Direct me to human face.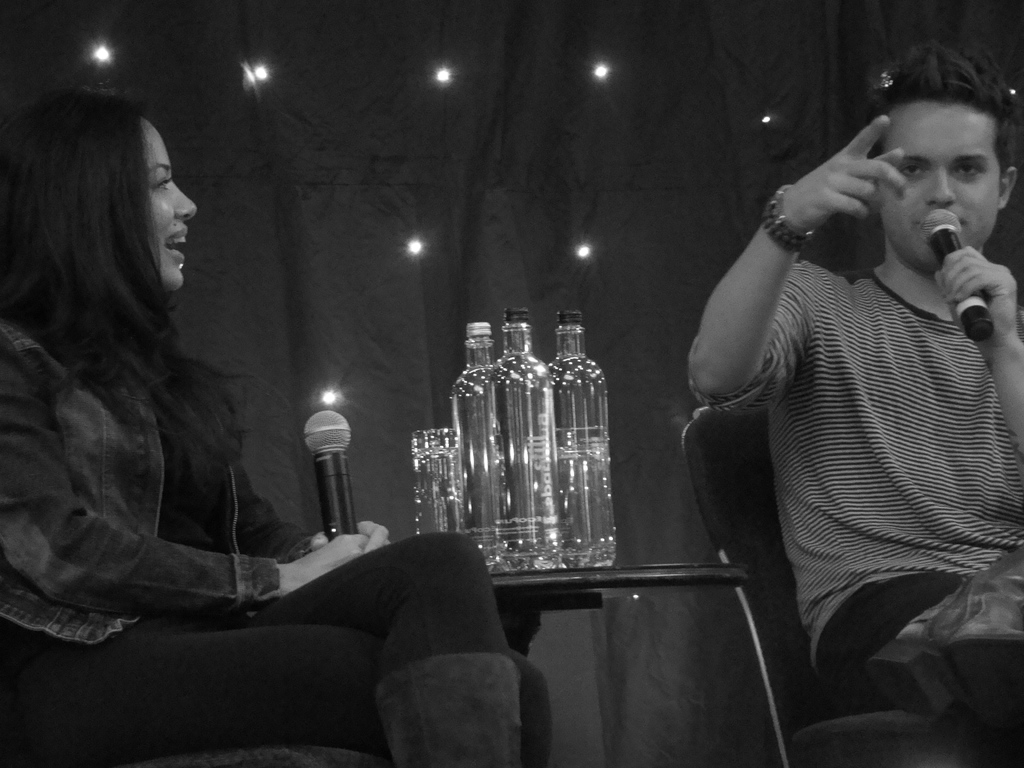
Direction: locate(138, 121, 202, 296).
